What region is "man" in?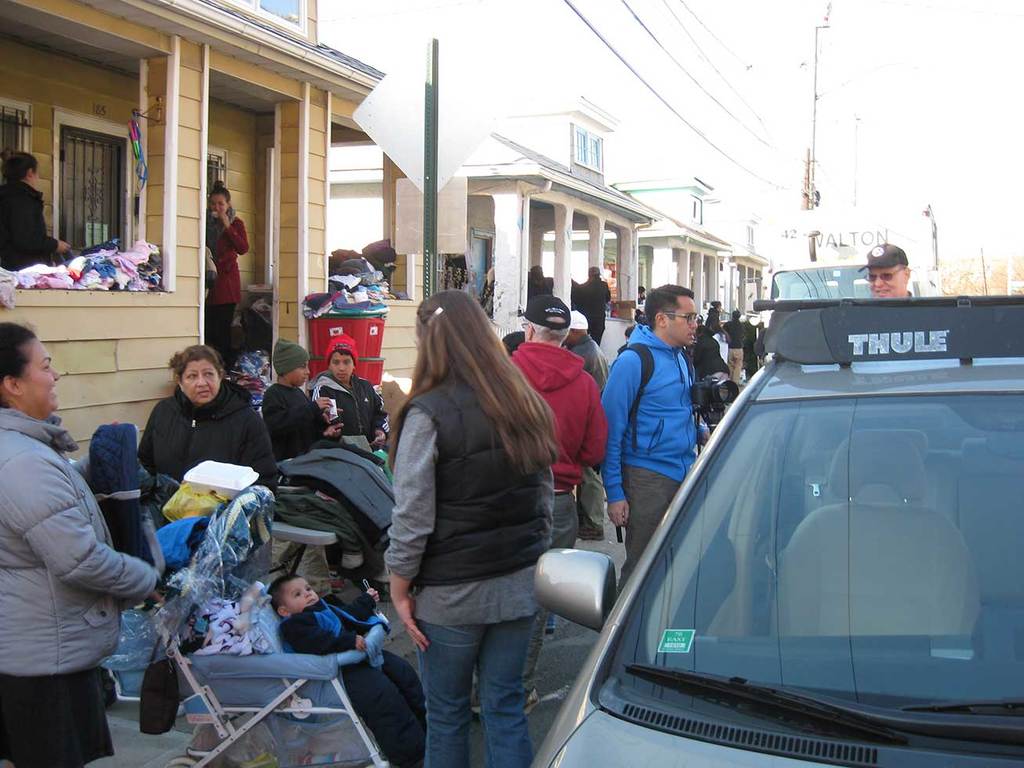
box=[698, 322, 732, 376].
